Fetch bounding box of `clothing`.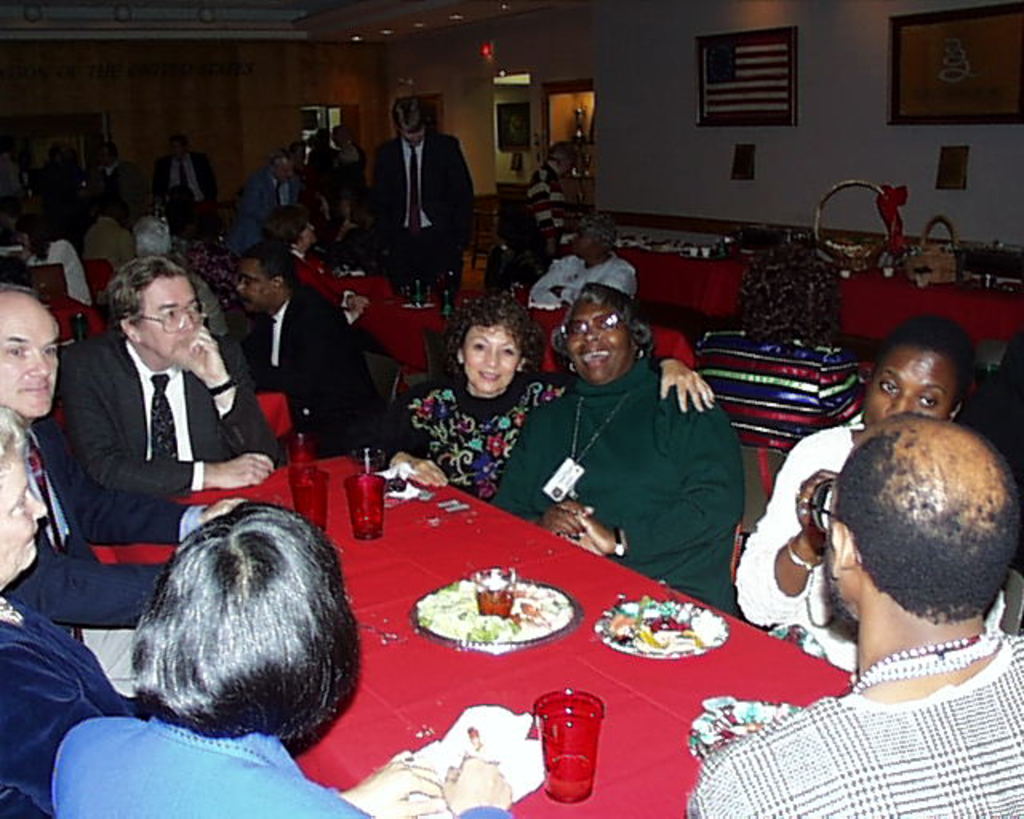
Bbox: crop(728, 424, 1013, 681).
